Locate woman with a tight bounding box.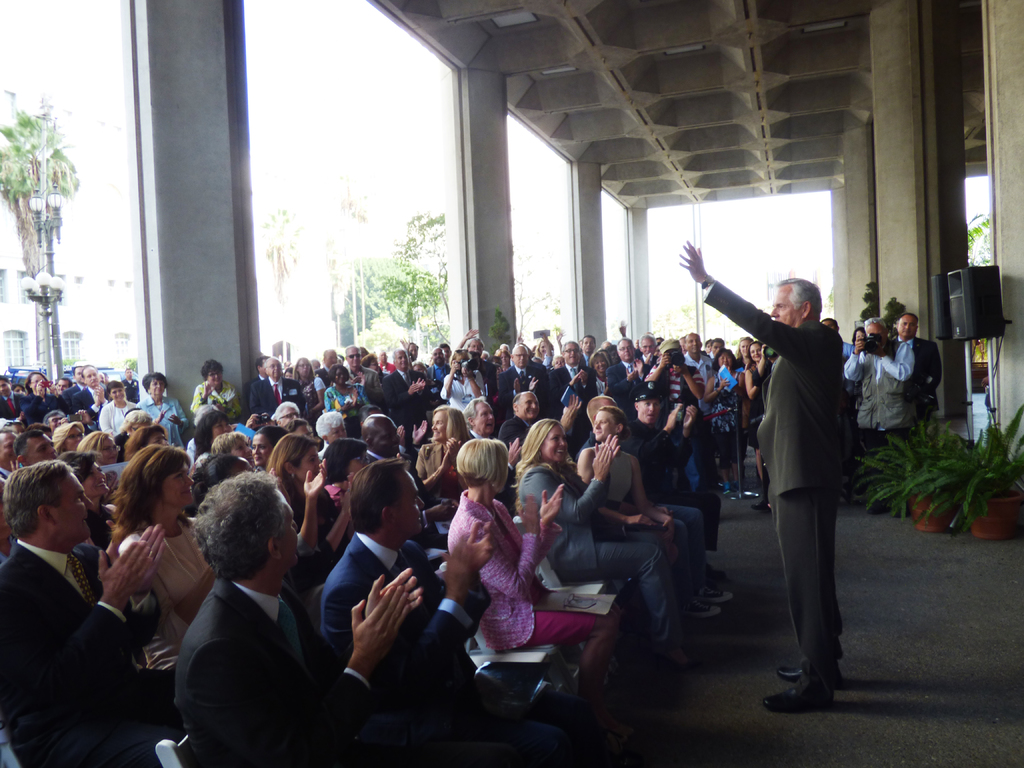
box=[193, 405, 231, 461].
